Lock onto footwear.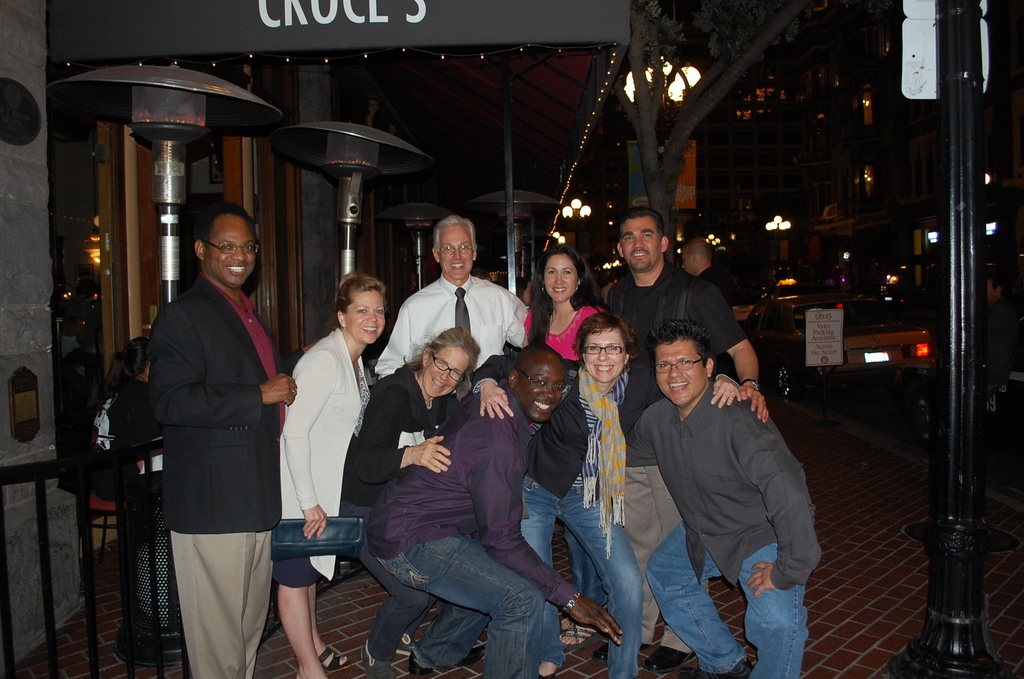
Locked: <box>554,621,597,650</box>.
